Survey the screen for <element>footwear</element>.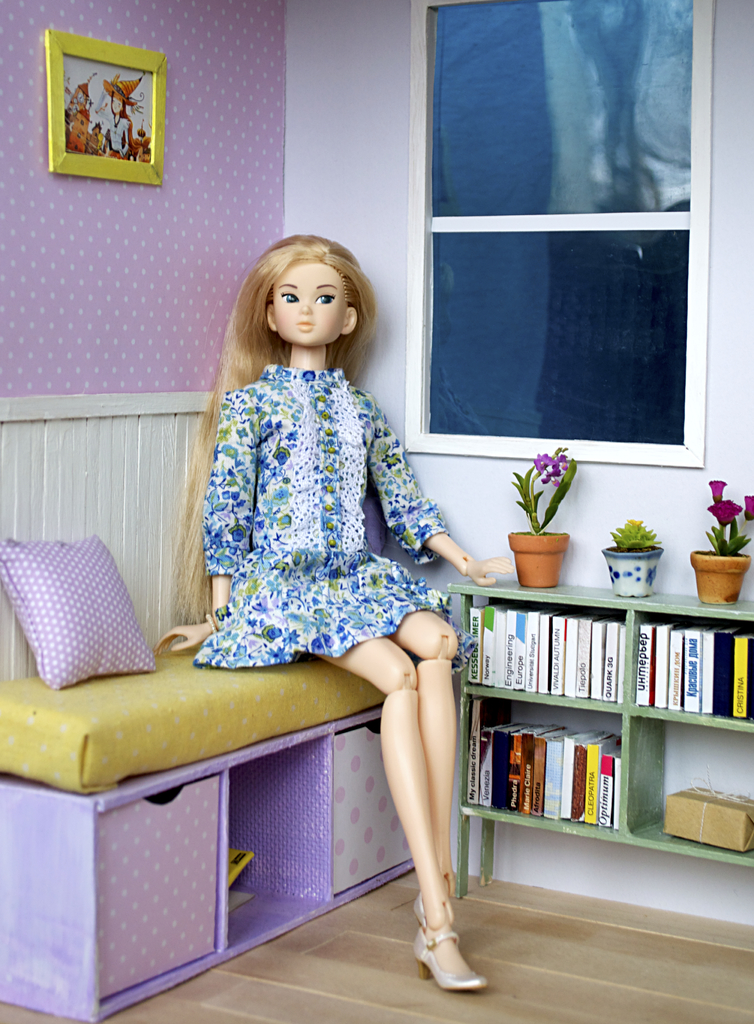
Survey found: [410,916,486,993].
